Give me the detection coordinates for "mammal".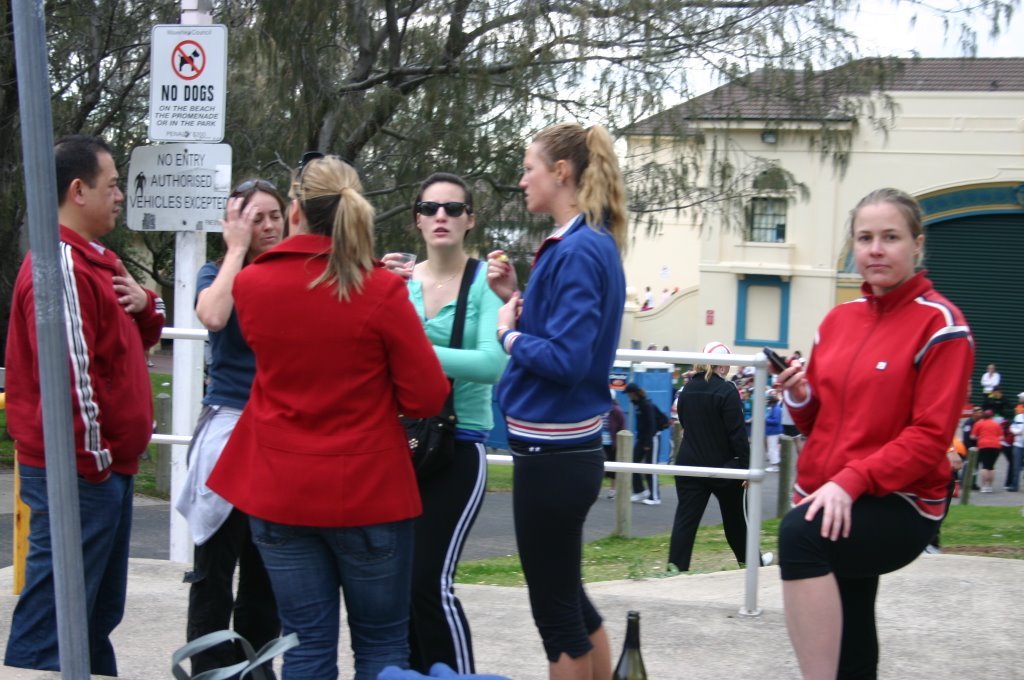
382, 167, 515, 679.
